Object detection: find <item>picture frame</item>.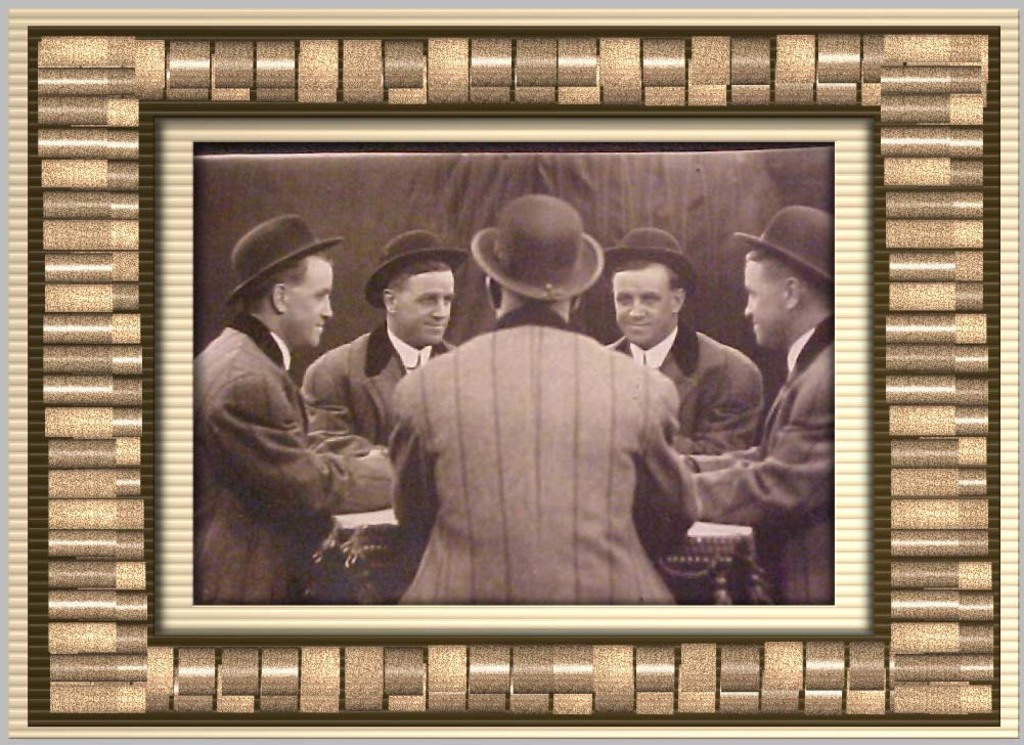
<region>0, 0, 1023, 744</region>.
